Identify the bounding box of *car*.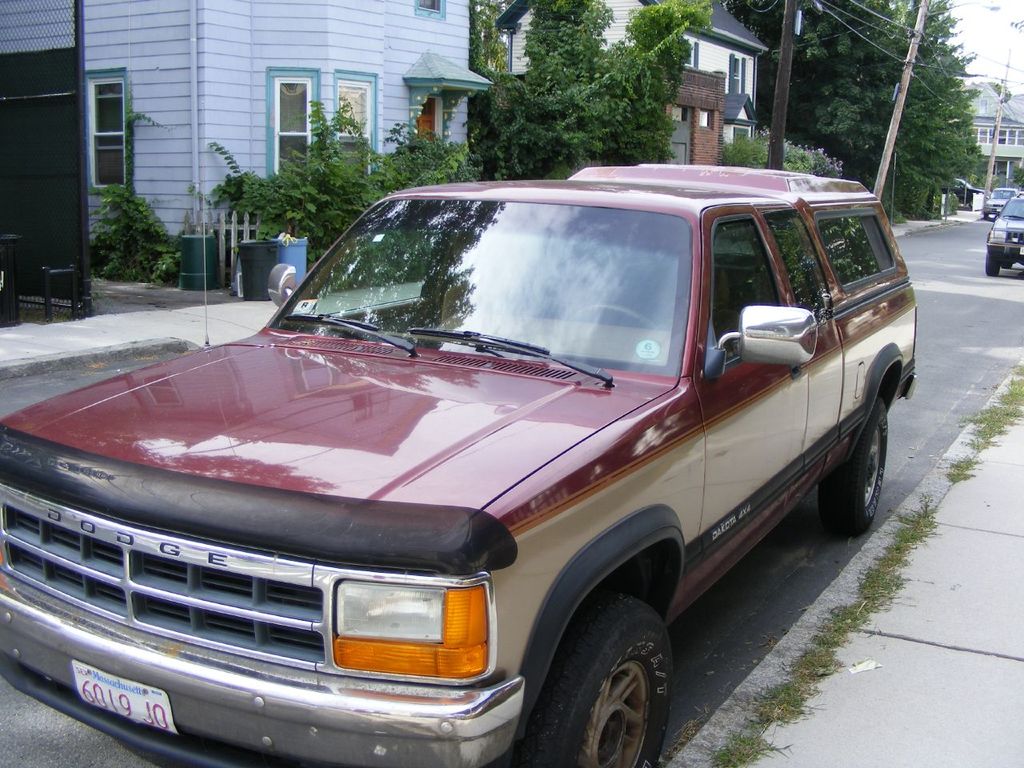
978, 185, 1018, 218.
